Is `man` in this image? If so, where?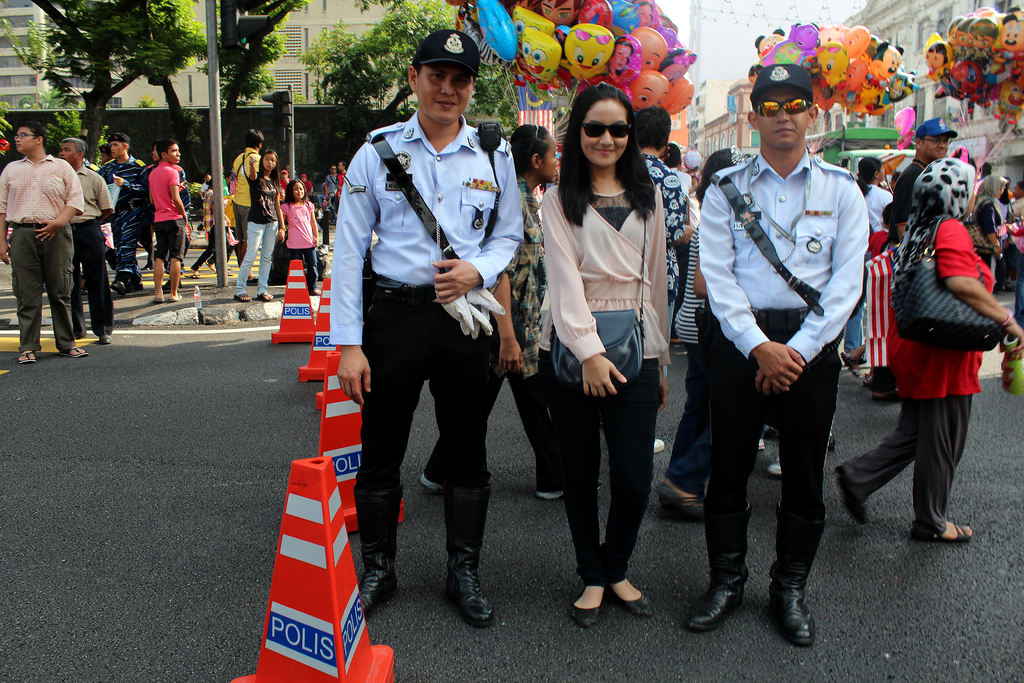
Yes, at <box>893,115,957,243</box>.
